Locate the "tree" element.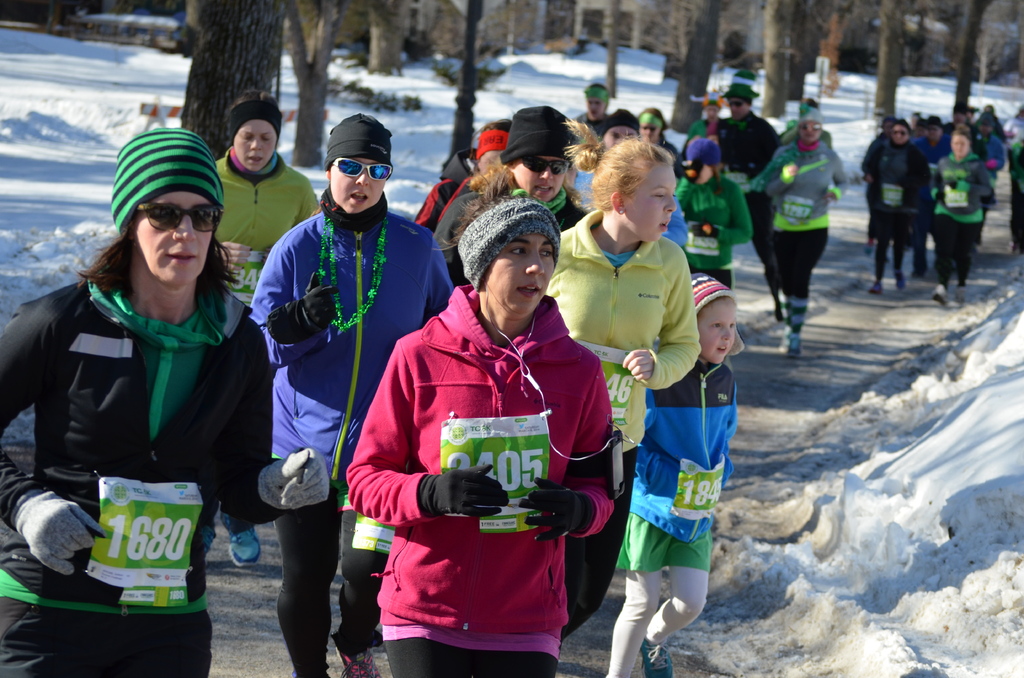
Element bbox: {"left": 186, "top": 0, "right": 292, "bottom": 164}.
